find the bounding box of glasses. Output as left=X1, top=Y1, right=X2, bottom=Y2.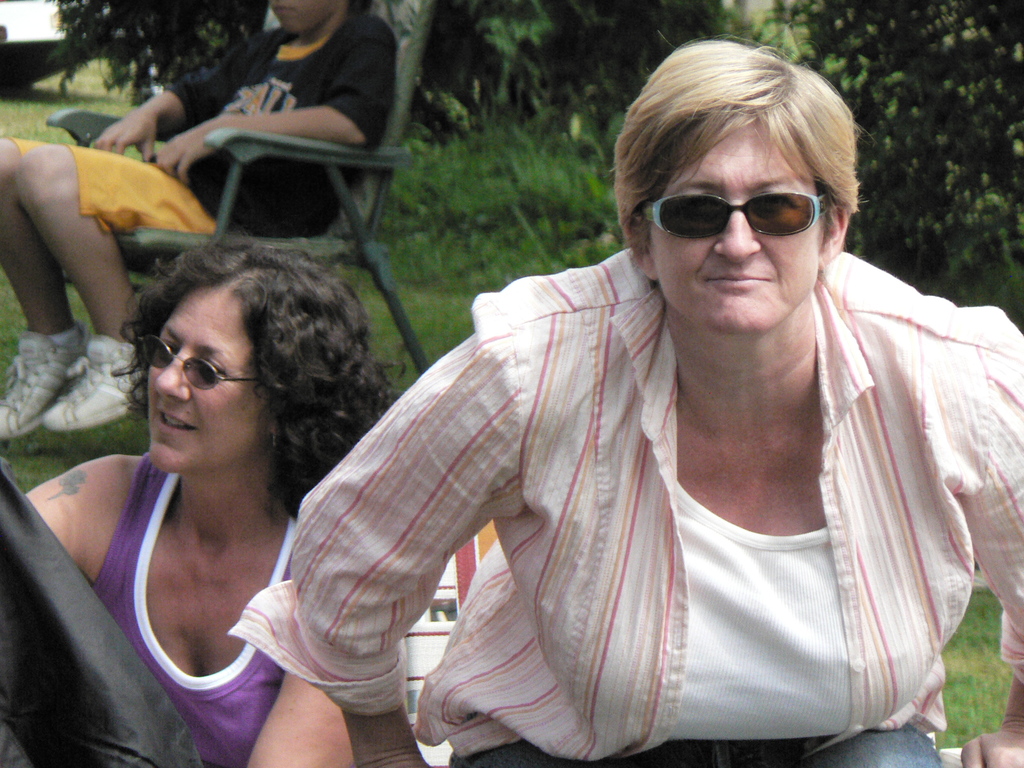
left=632, top=187, right=828, bottom=239.
